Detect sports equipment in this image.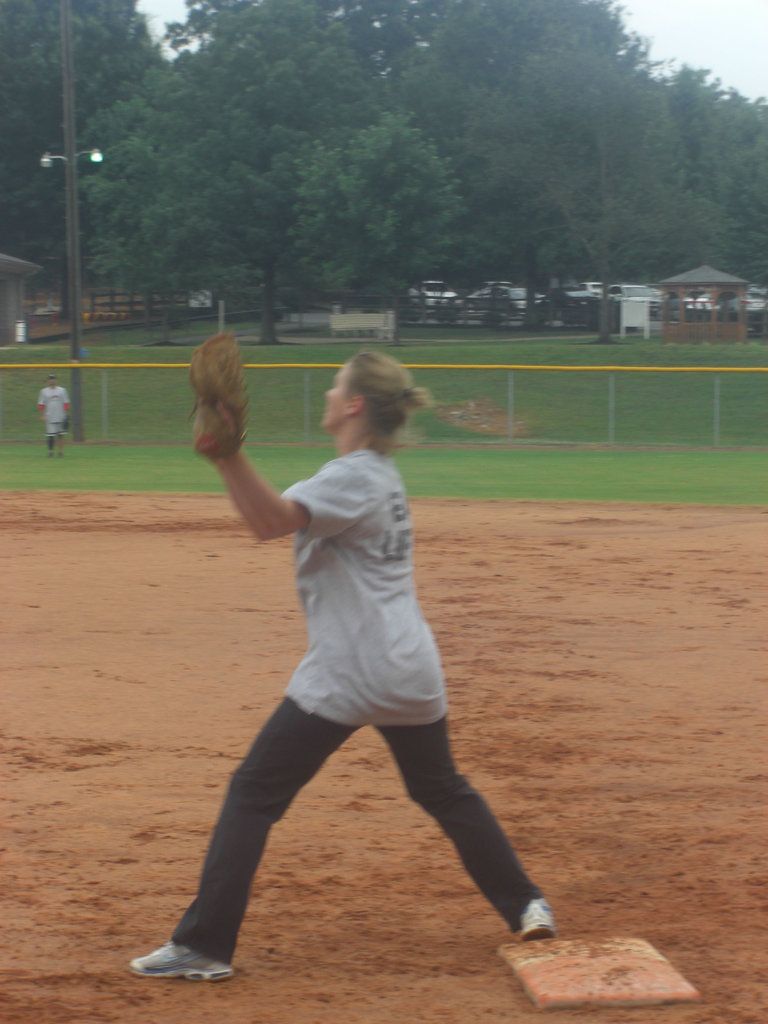
Detection: (left=186, top=330, right=249, bottom=464).
